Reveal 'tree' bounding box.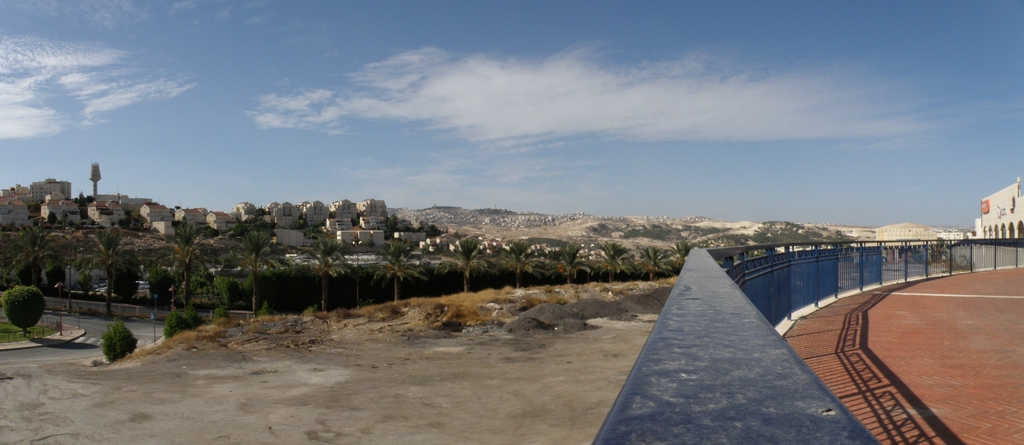
Revealed: bbox(291, 221, 345, 305).
